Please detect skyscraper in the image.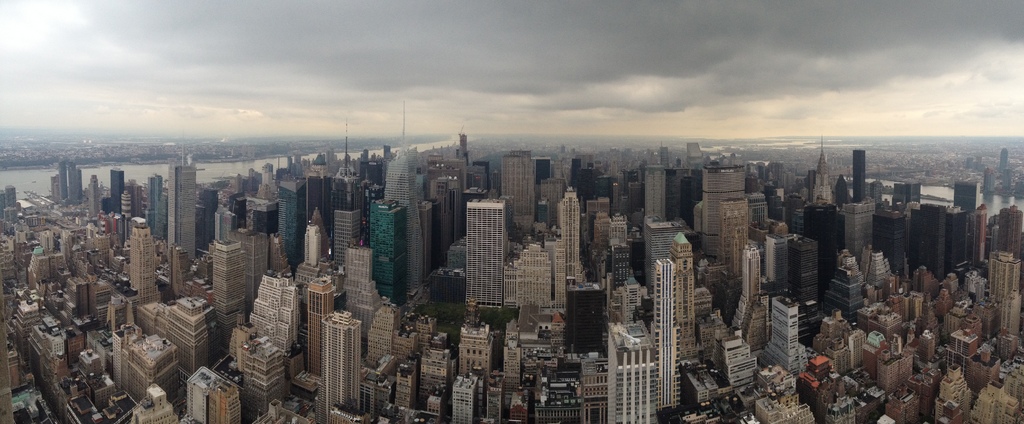
(x1=750, y1=193, x2=768, y2=224).
